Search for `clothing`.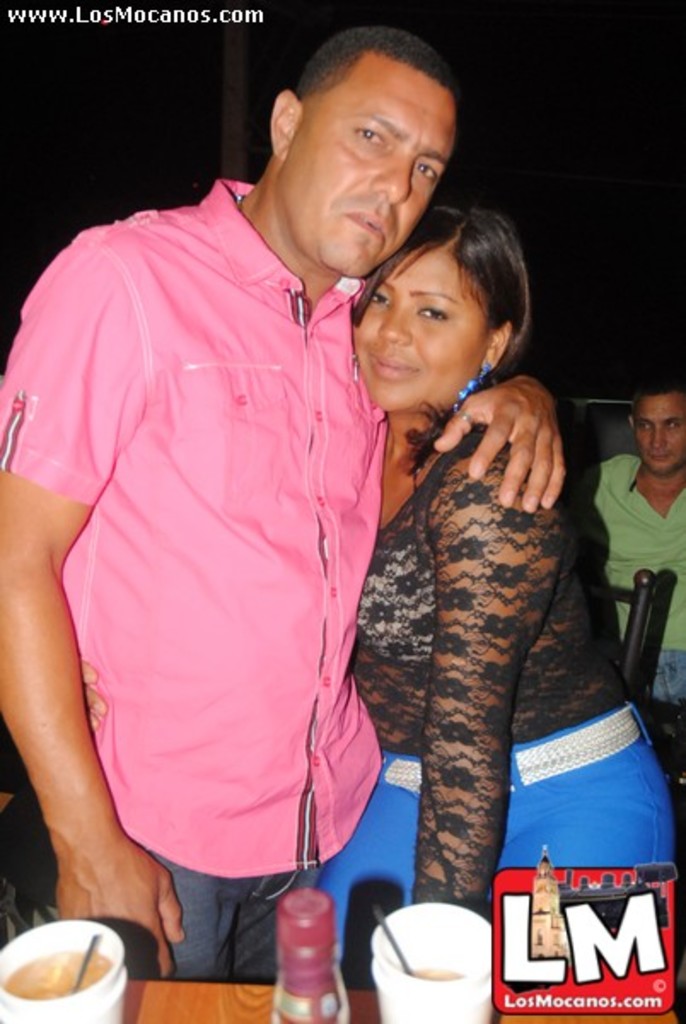
Found at [282, 382, 683, 985].
